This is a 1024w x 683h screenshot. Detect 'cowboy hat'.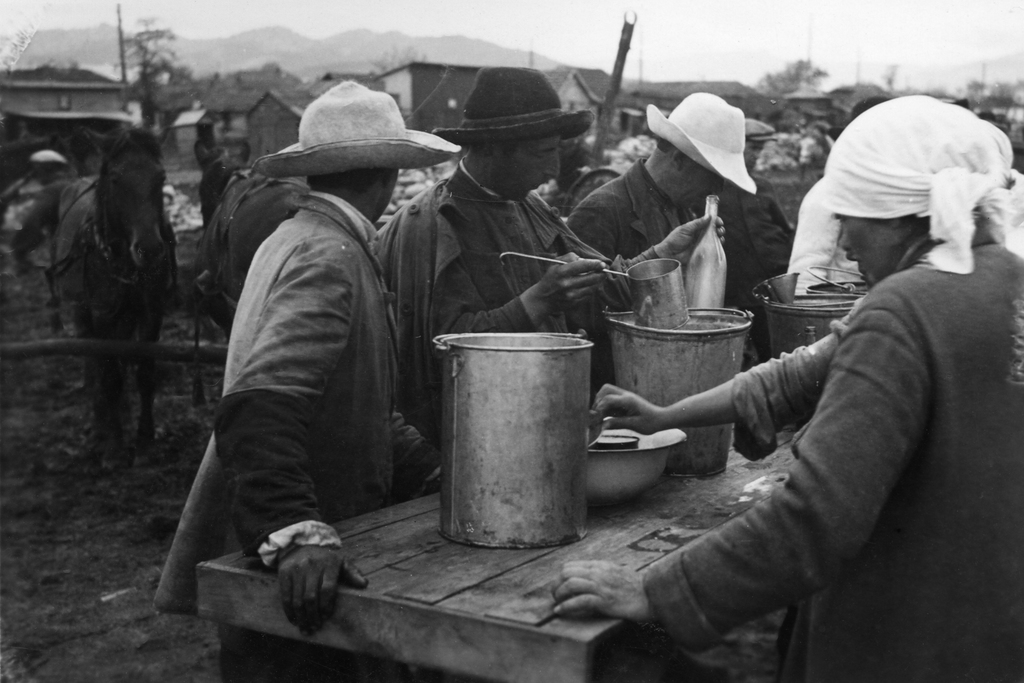
(left=645, top=86, right=762, bottom=202).
